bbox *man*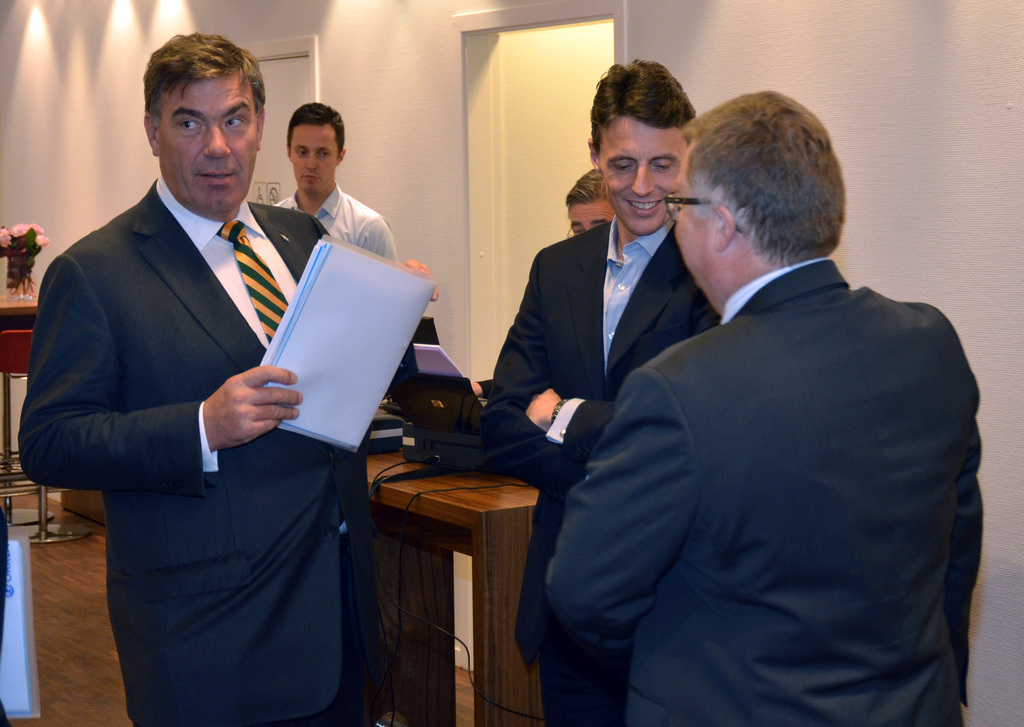
(13, 27, 378, 726)
